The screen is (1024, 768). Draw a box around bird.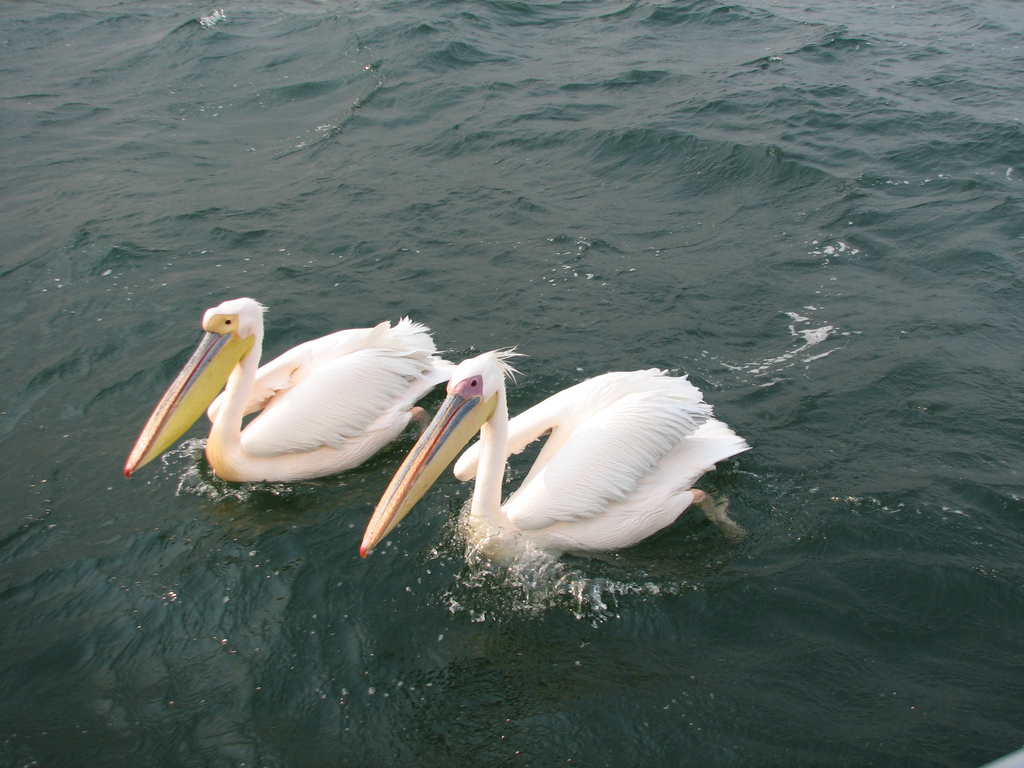
bbox=(354, 339, 760, 575).
